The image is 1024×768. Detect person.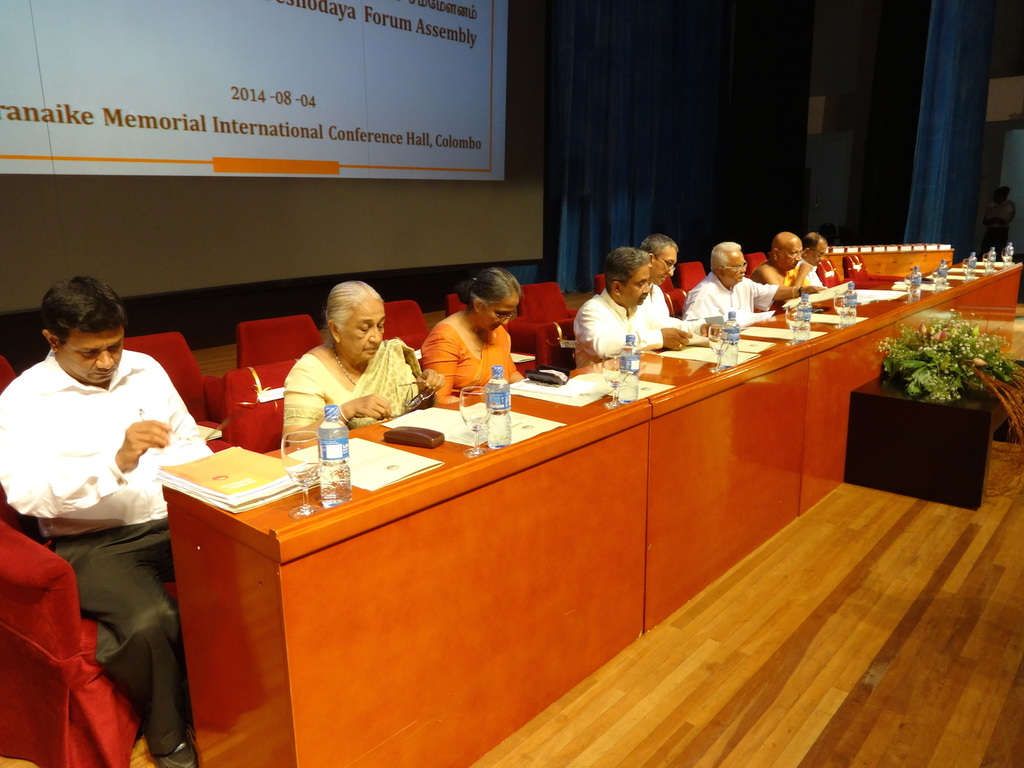
Detection: <region>641, 234, 683, 320</region>.
